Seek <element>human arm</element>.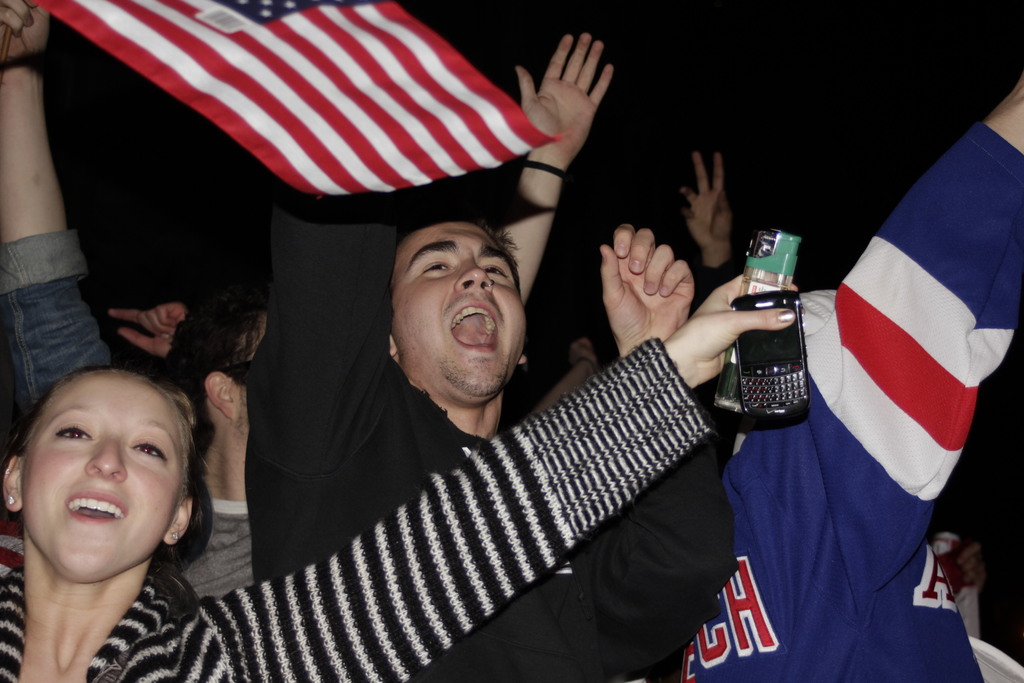
[612,231,716,587].
